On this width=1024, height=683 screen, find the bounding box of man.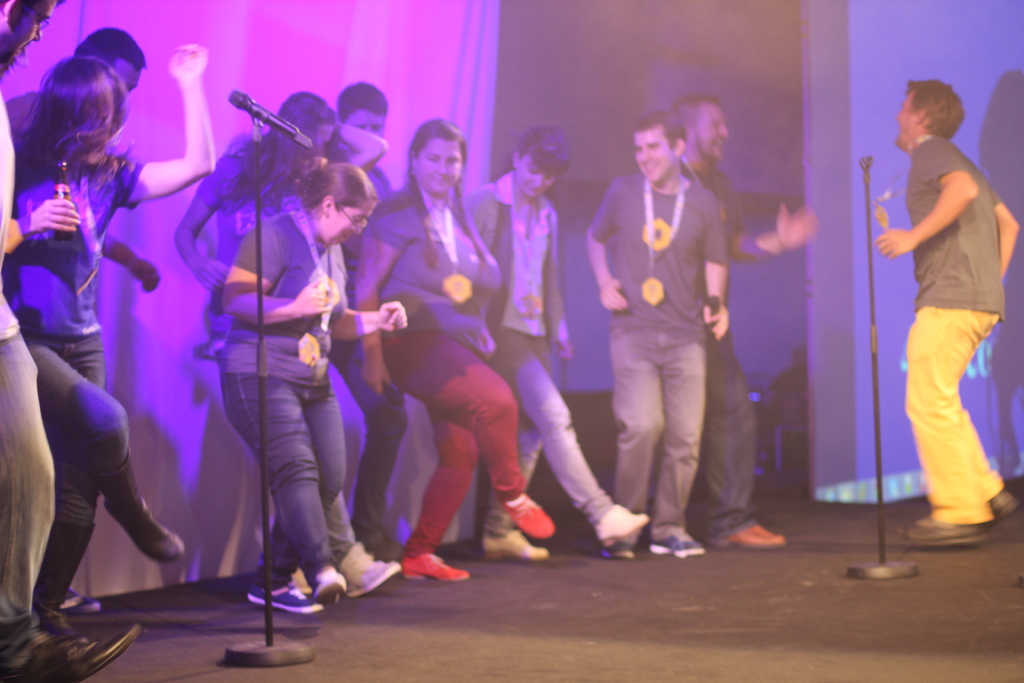
Bounding box: crop(873, 79, 1021, 549).
